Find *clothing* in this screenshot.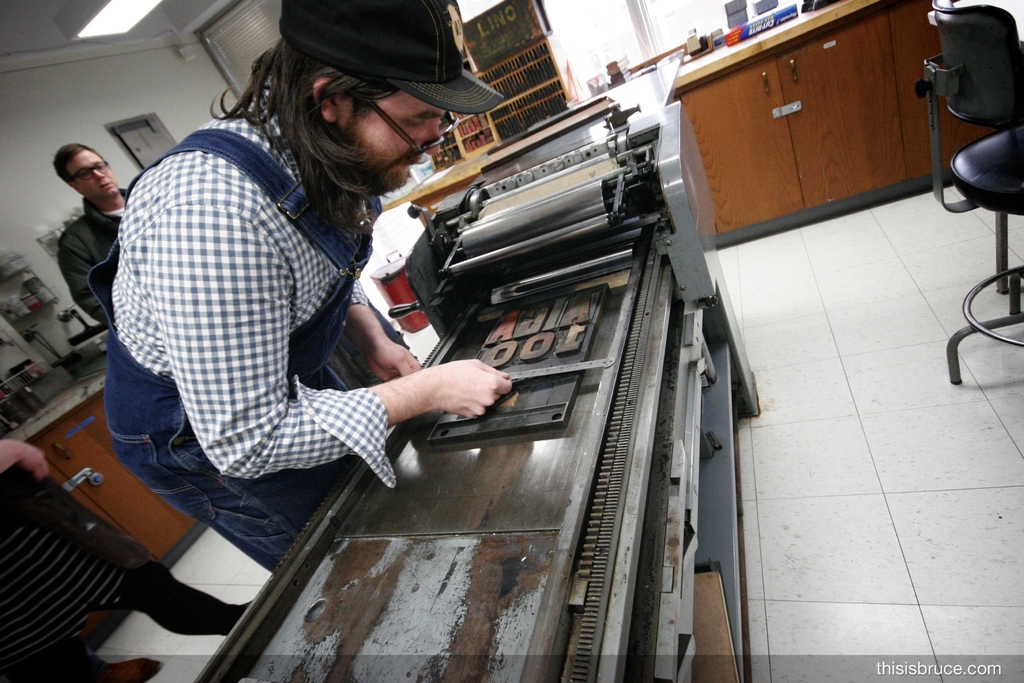
The bounding box for *clothing* is select_region(0, 457, 255, 682).
